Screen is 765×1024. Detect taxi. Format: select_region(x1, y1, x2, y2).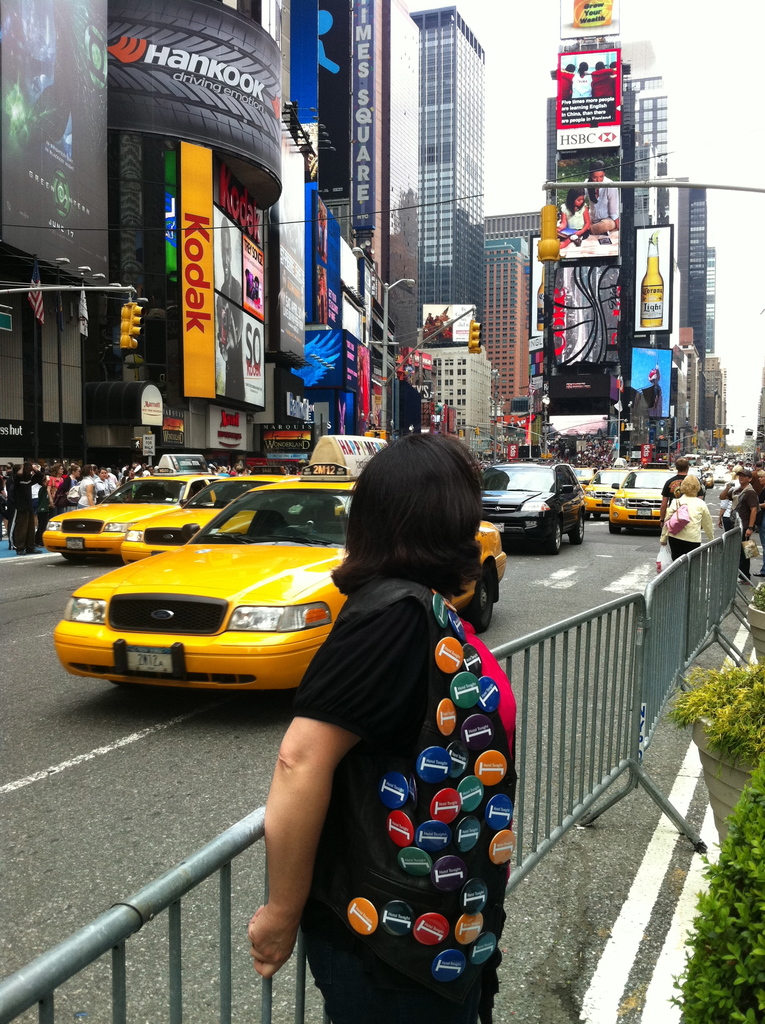
select_region(117, 474, 298, 570).
